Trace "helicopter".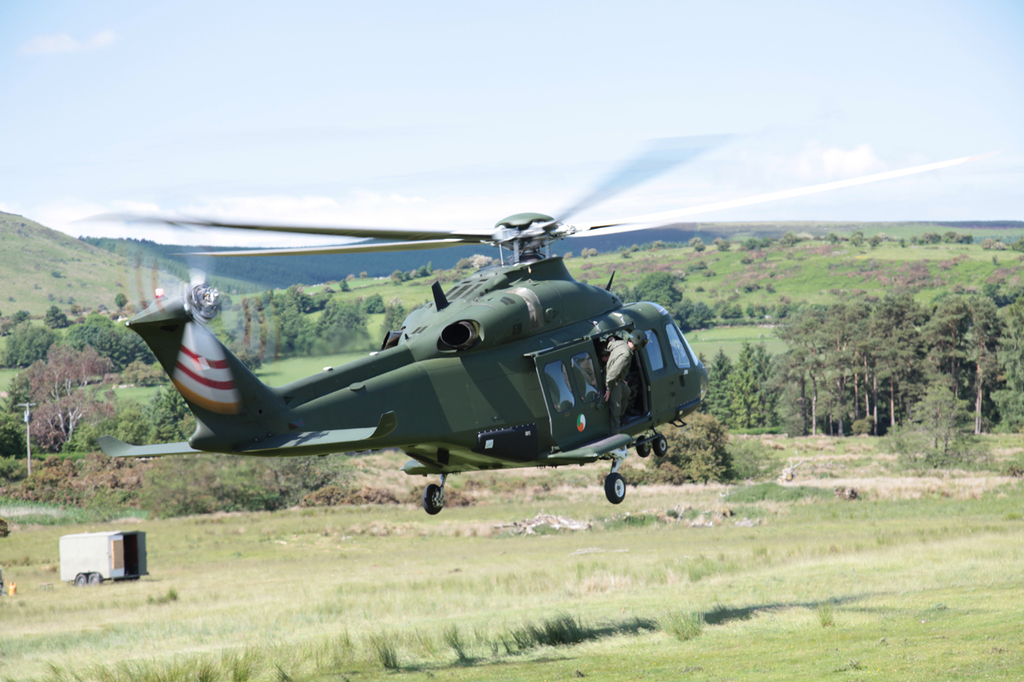
Traced to (left=68, top=133, right=976, bottom=515).
